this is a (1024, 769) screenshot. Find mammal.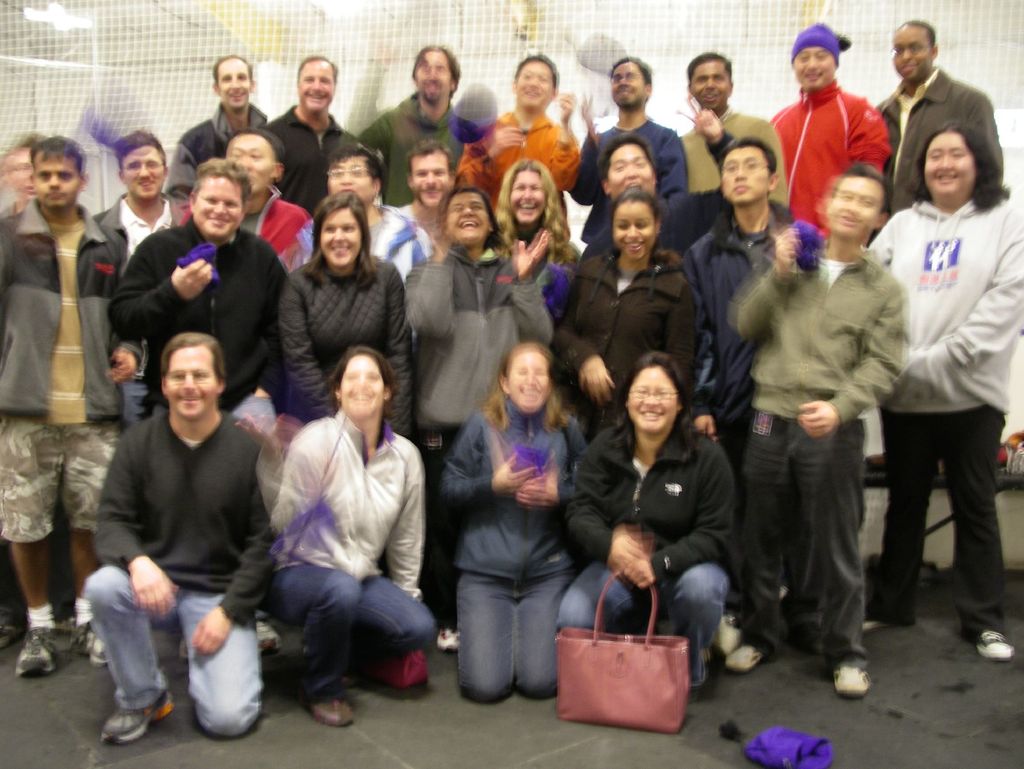
Bounding box: 0 139 130 678.
